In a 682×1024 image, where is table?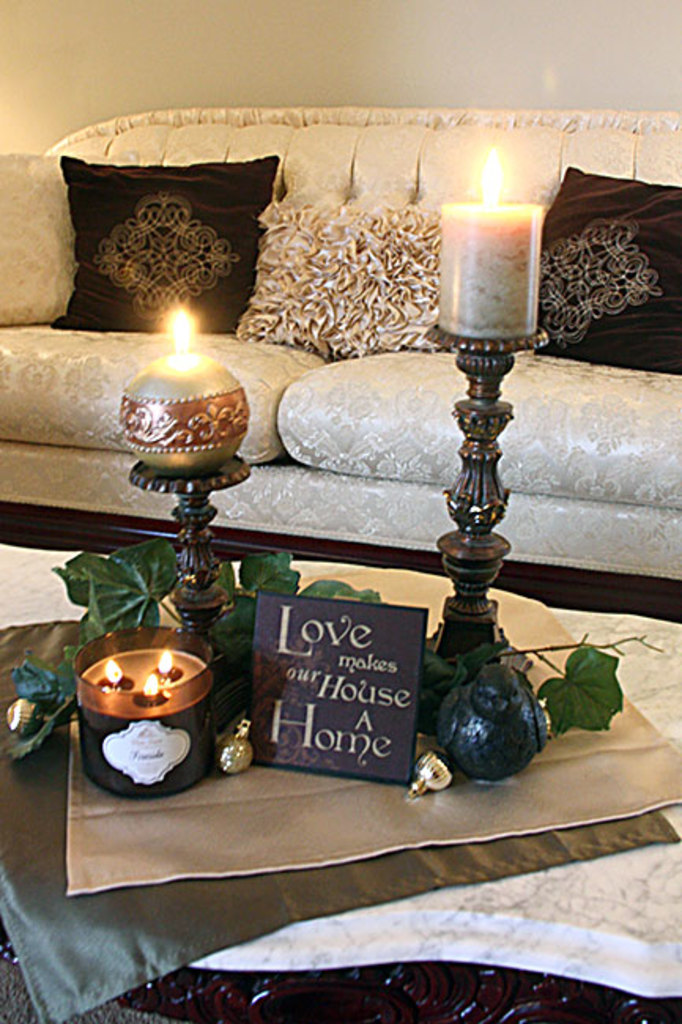
(0, 584, 680, 1018).
